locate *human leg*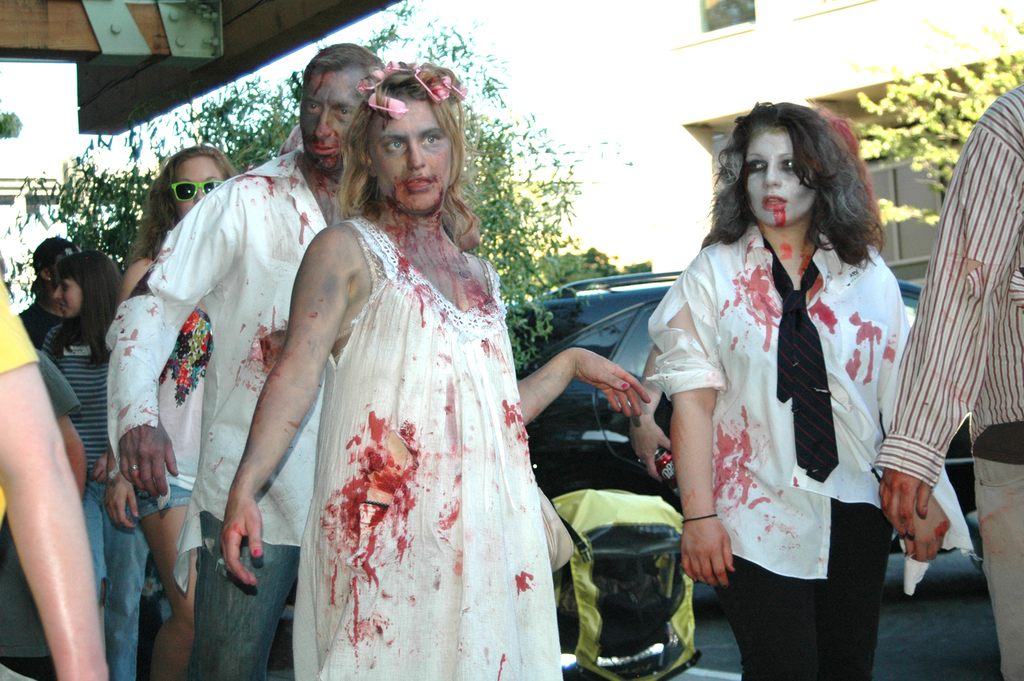
box(820, 495, 890, 680)
